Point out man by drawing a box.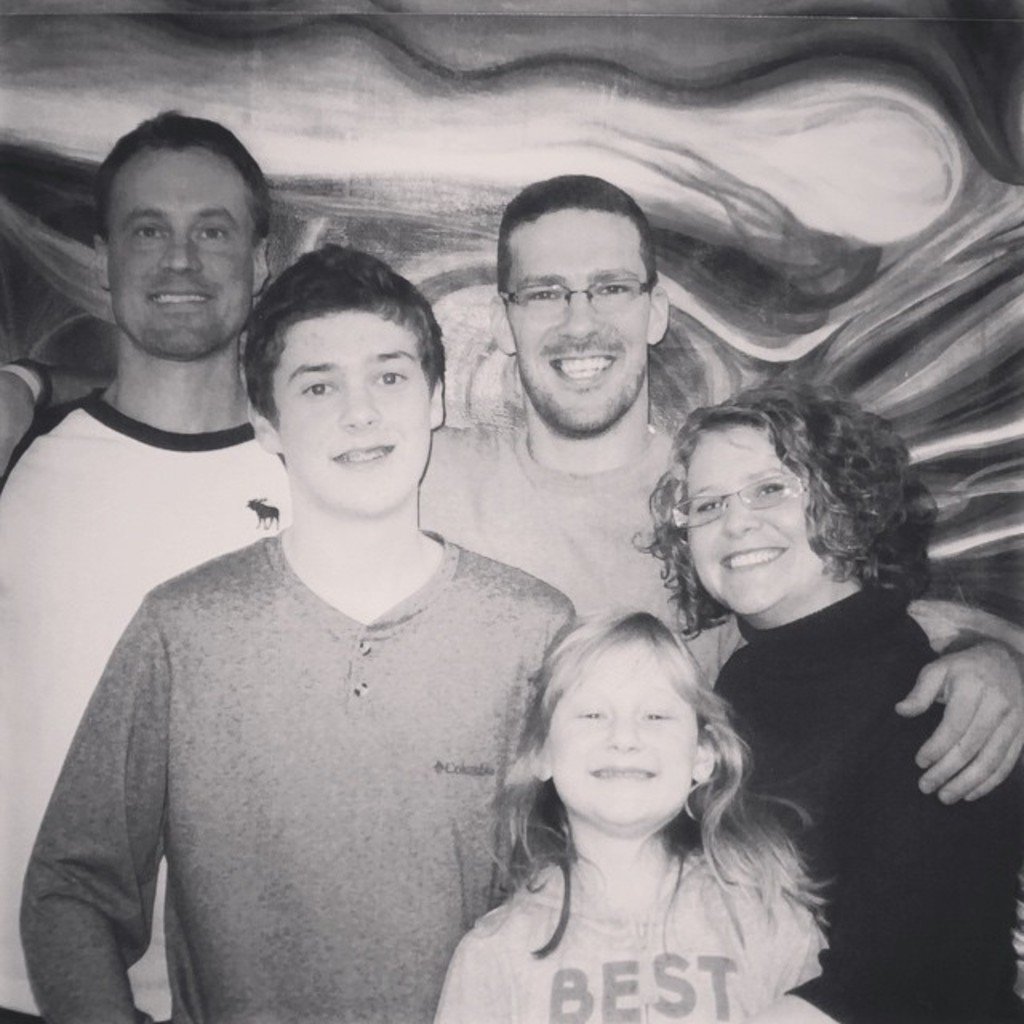
box=[0, 107, 288, 1022].
